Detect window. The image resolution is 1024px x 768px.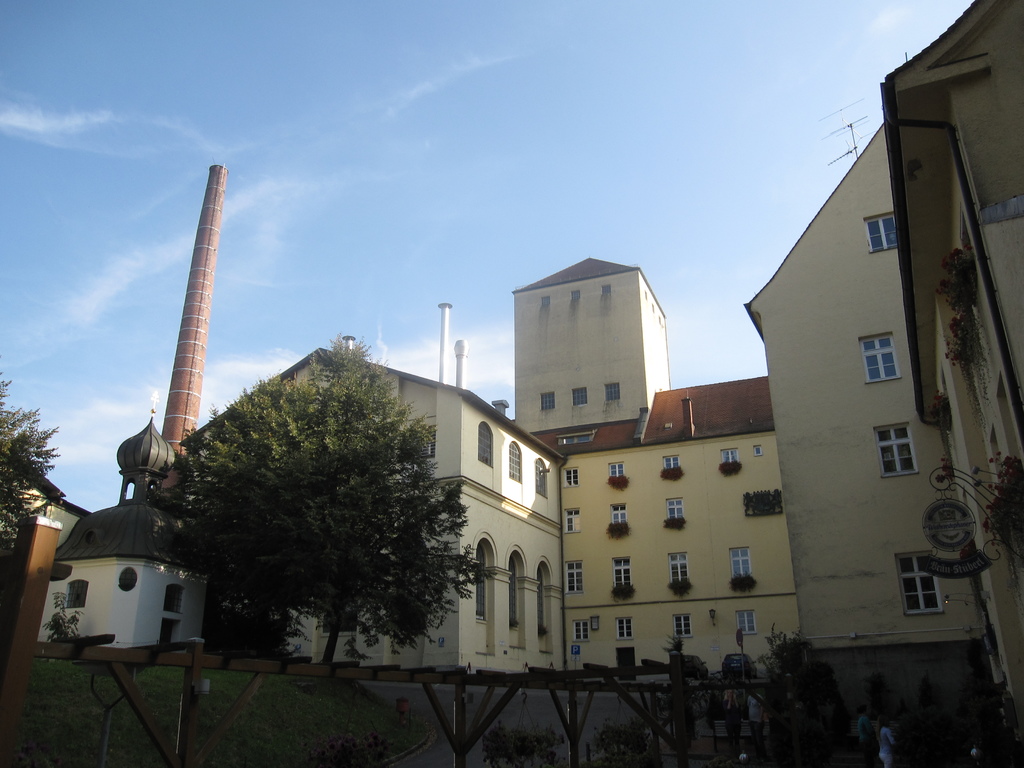
318,601,360,639.
